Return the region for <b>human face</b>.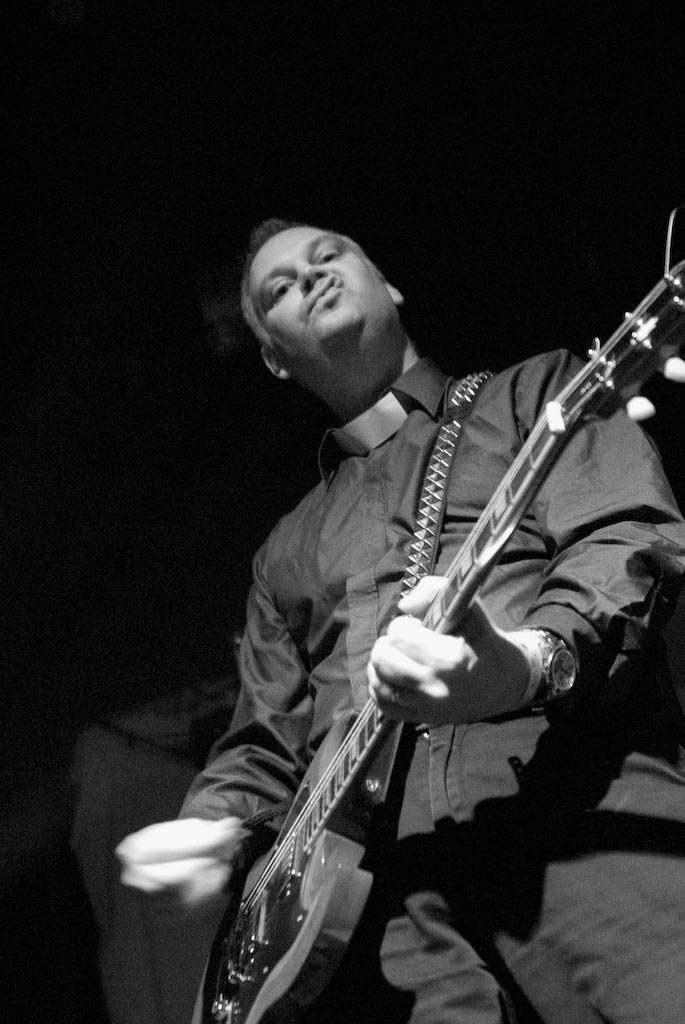
<box>257,223,390,383</box>.
